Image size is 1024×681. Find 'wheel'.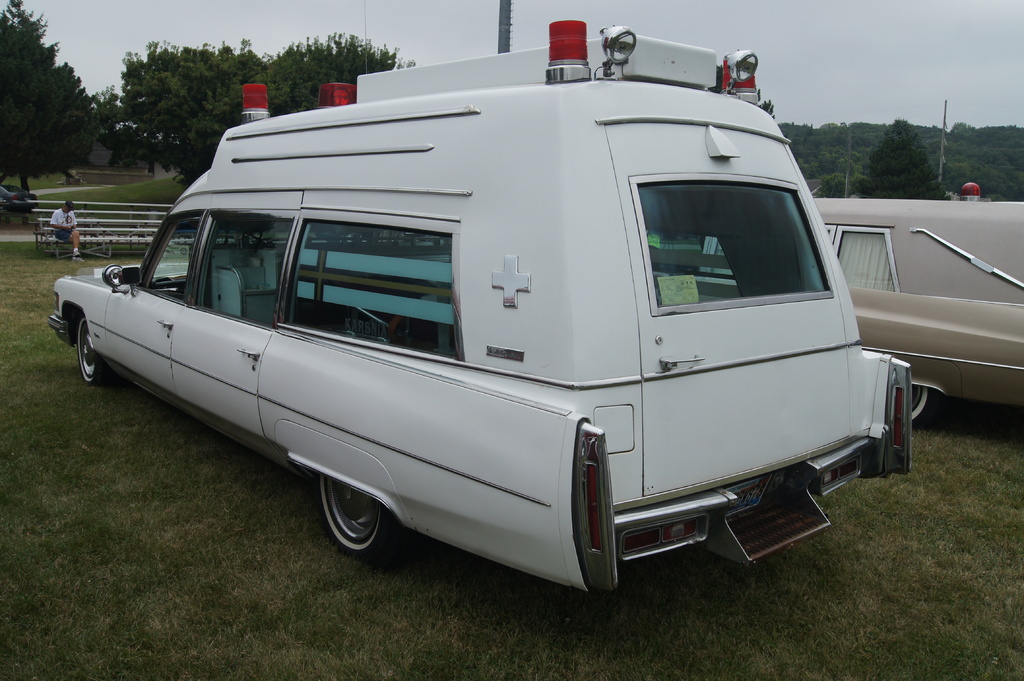
<region>310, 475, 388, 562</region>.
